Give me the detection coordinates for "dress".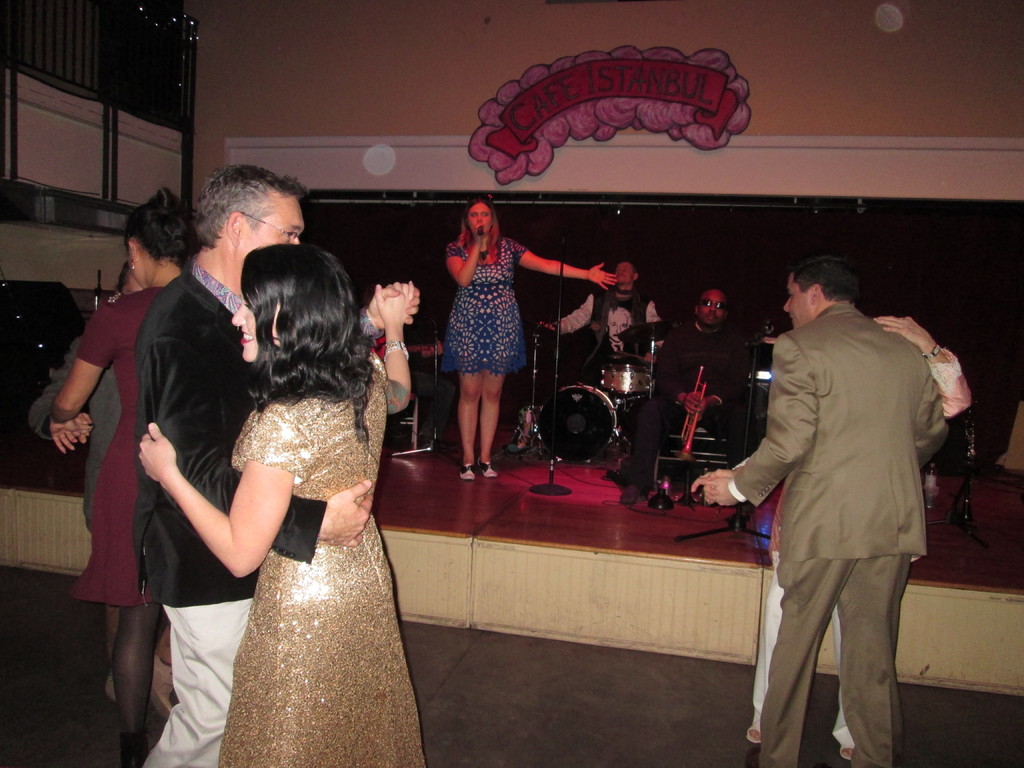
64/284/158/605.
